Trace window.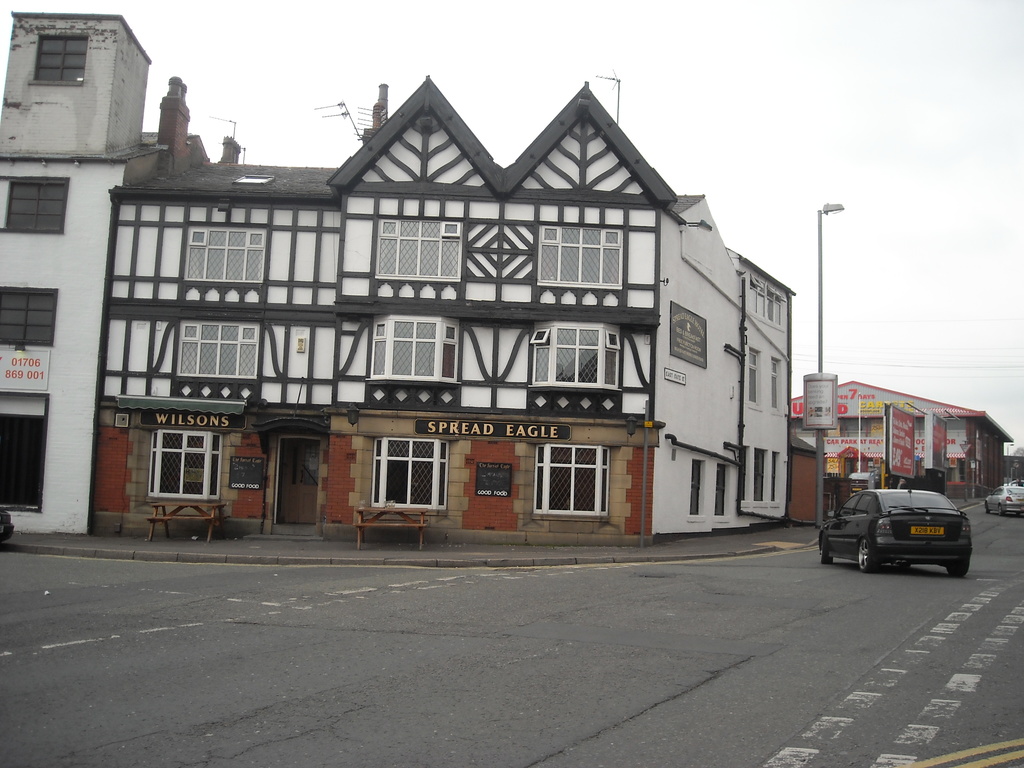
Traced to {"left": 747, "top": 349, "right": 758, "bottom": 407}.
